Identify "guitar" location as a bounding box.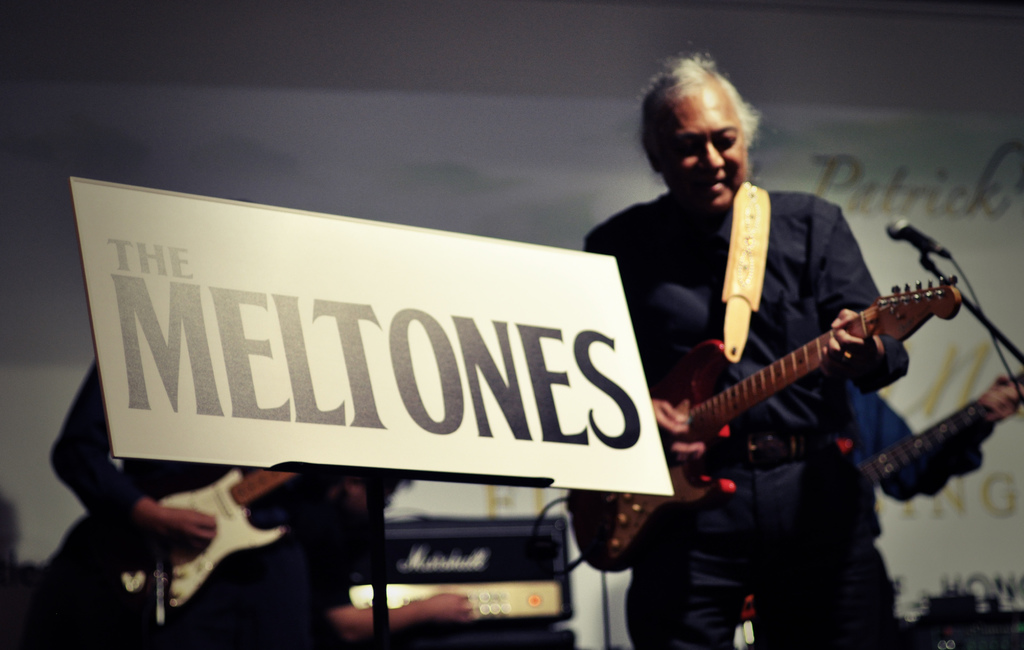
<bbox>107, 460, 295, 626</bbox>.
